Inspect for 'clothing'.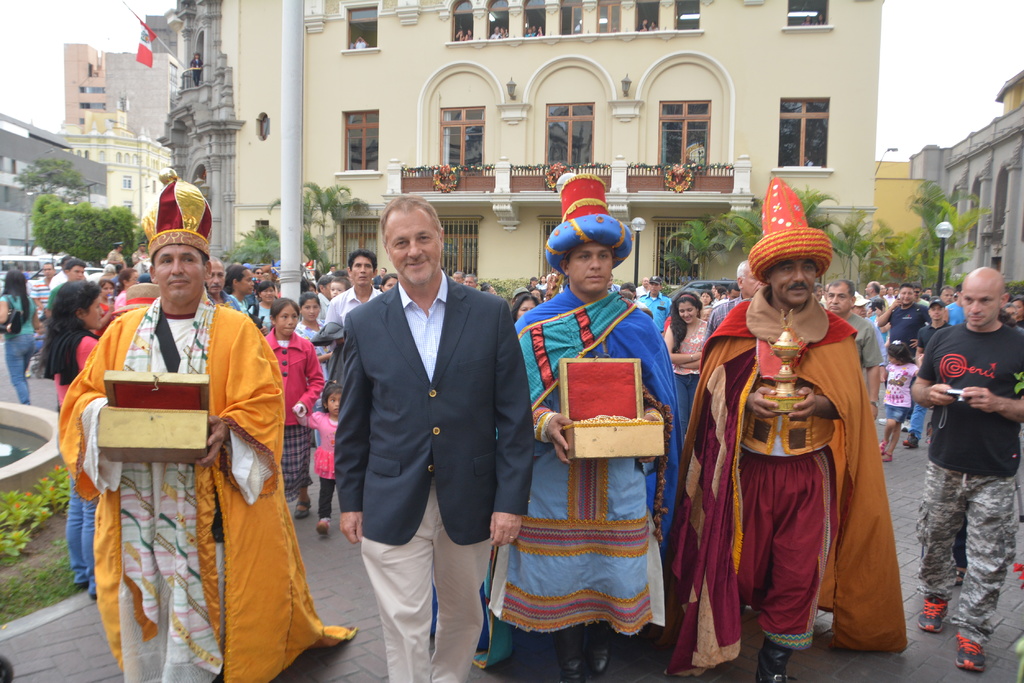
Inspection: left=876, top=297, right=932, bottom=432.
